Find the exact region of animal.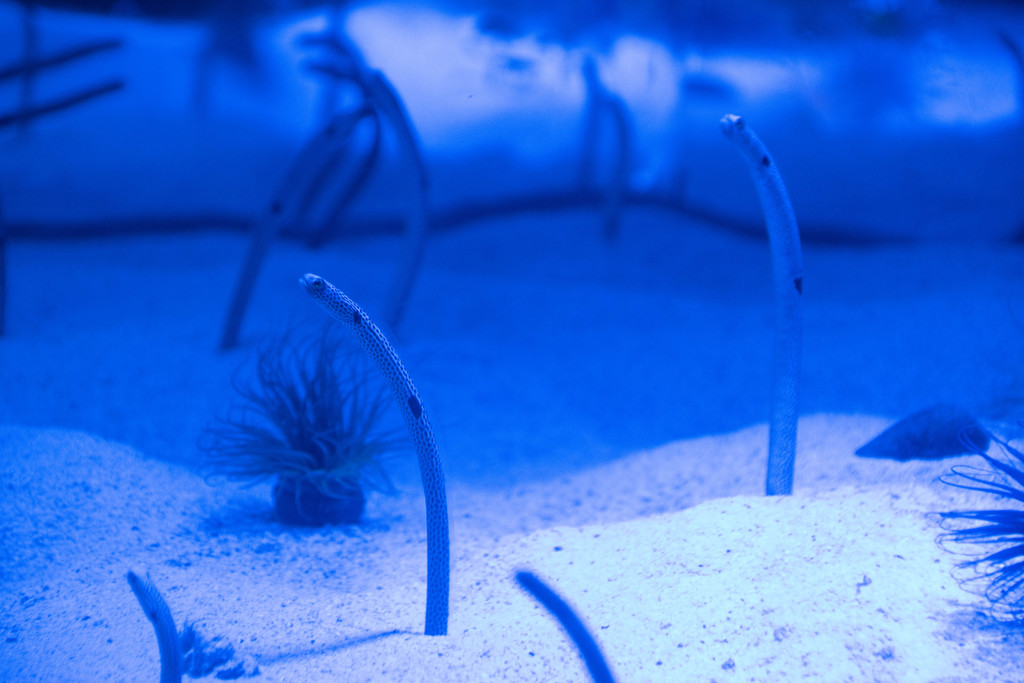
Exact region: Rect(129, 562, 182, 682).
